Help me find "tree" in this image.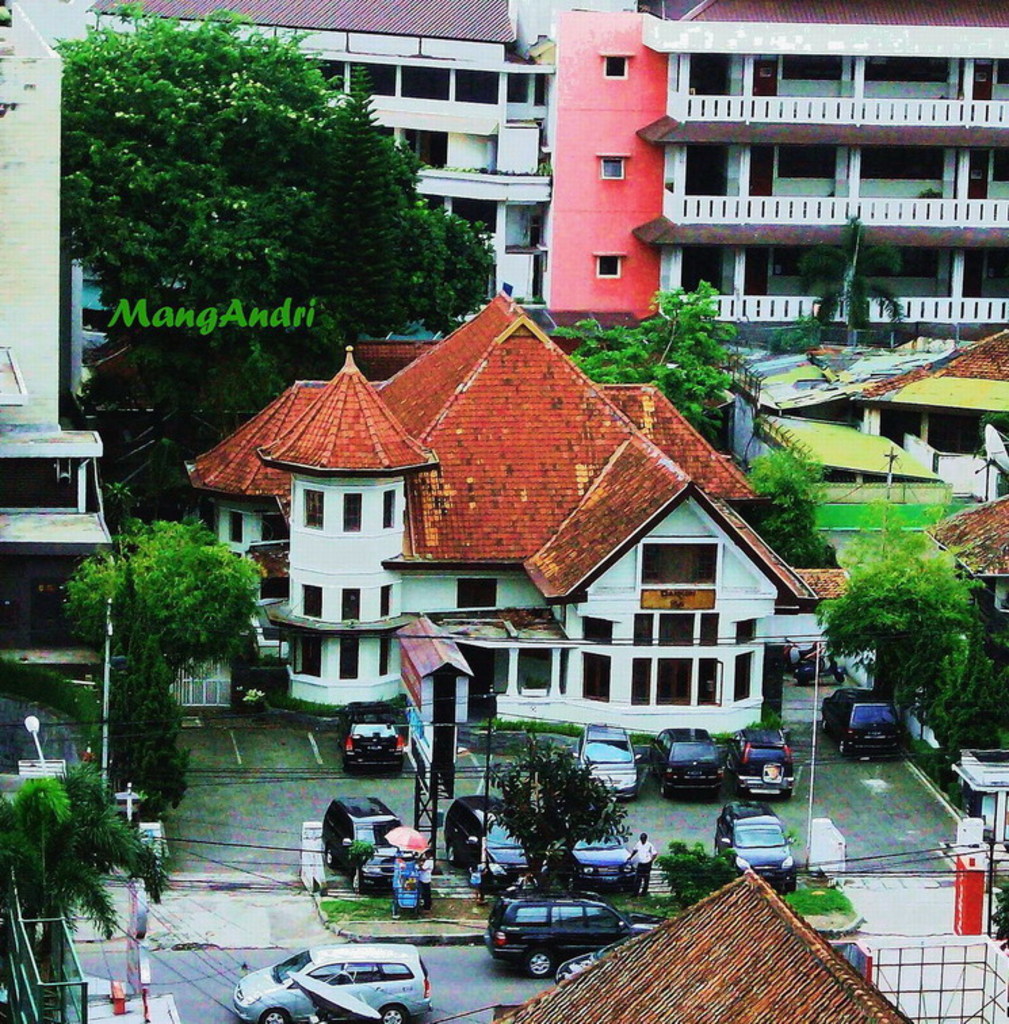
Found it: 822,546,981,729.
